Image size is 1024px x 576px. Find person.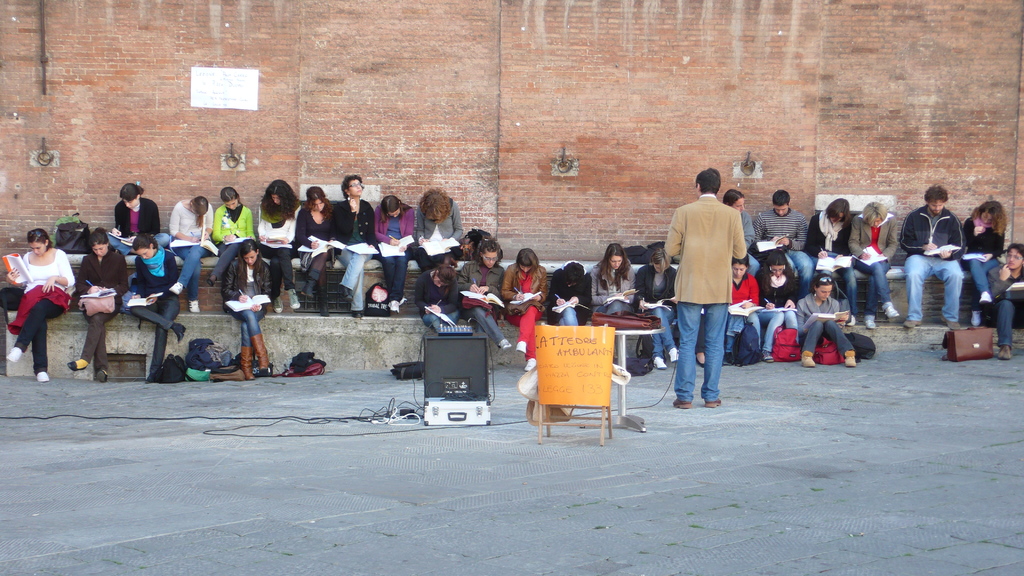
{"x1": 165, "y1": 197, "x2": 216, "y2": 315}.
